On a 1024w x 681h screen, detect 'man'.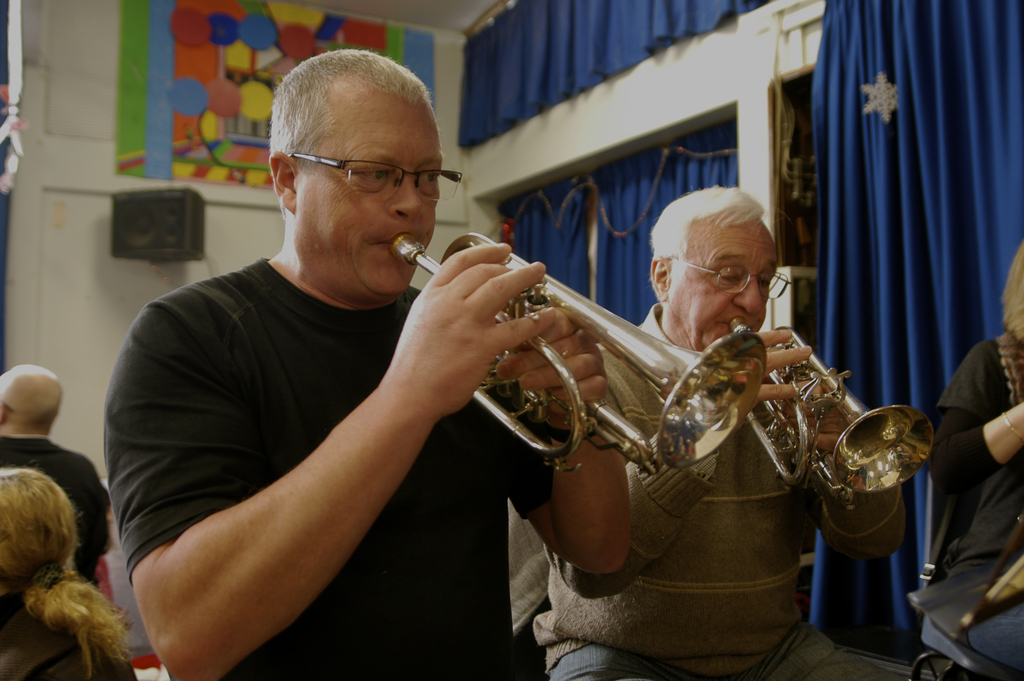
l=535, t=184, r=913, b=680.
